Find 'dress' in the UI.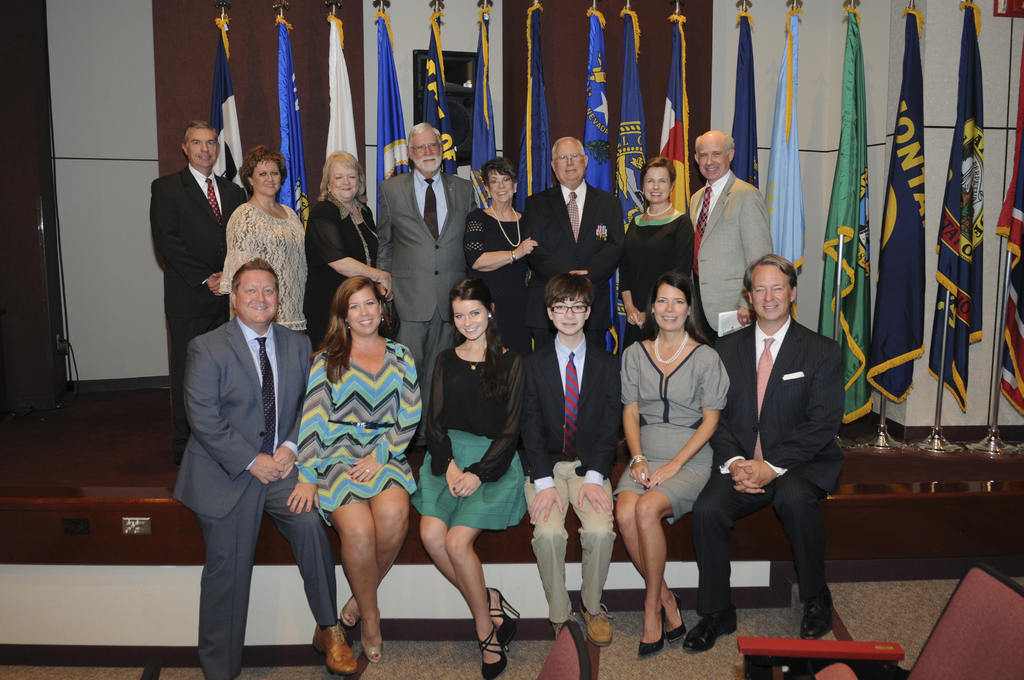
UI element at bbox=(465, 208, 532, 355).
